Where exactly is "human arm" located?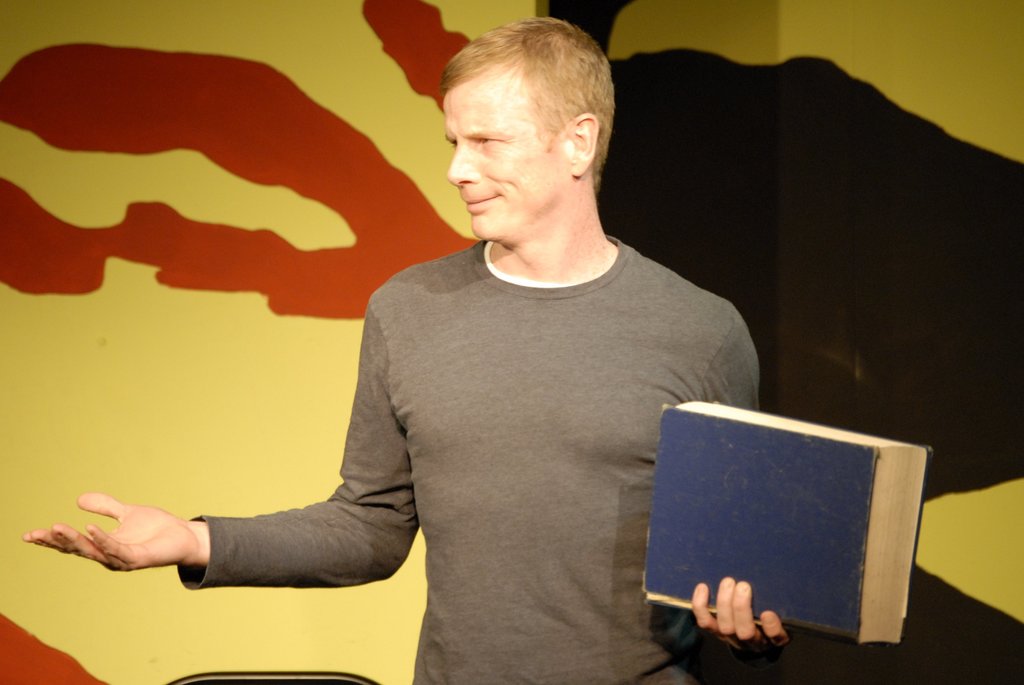
Its bounding box is 684, 316, 791, 662.
